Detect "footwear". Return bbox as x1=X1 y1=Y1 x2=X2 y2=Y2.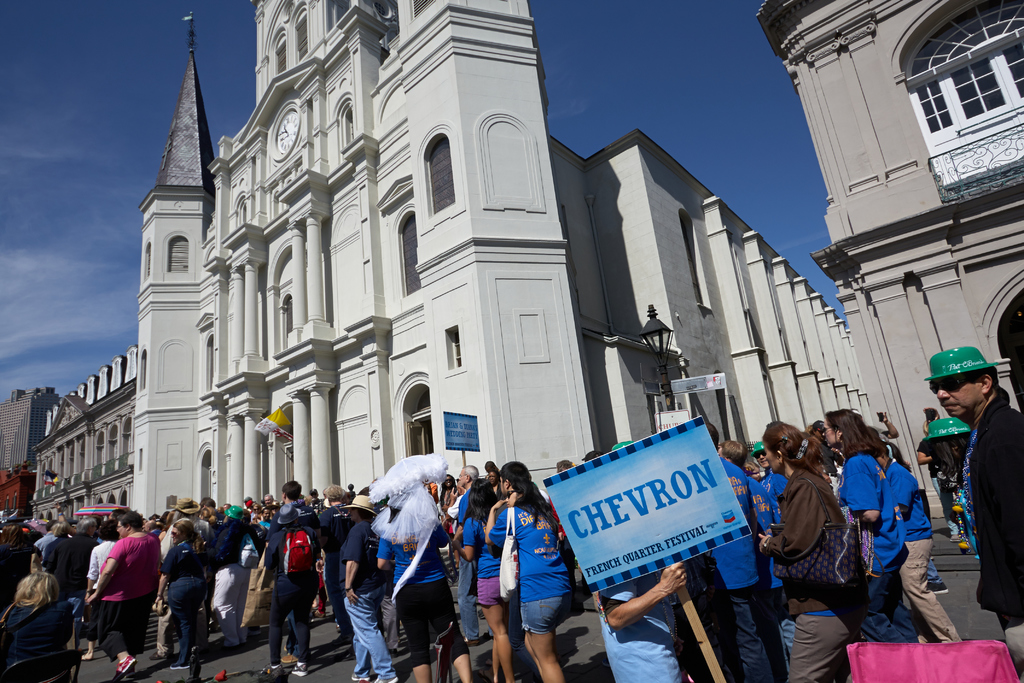
x1=169 y1=661 x2=188 y2=670.
